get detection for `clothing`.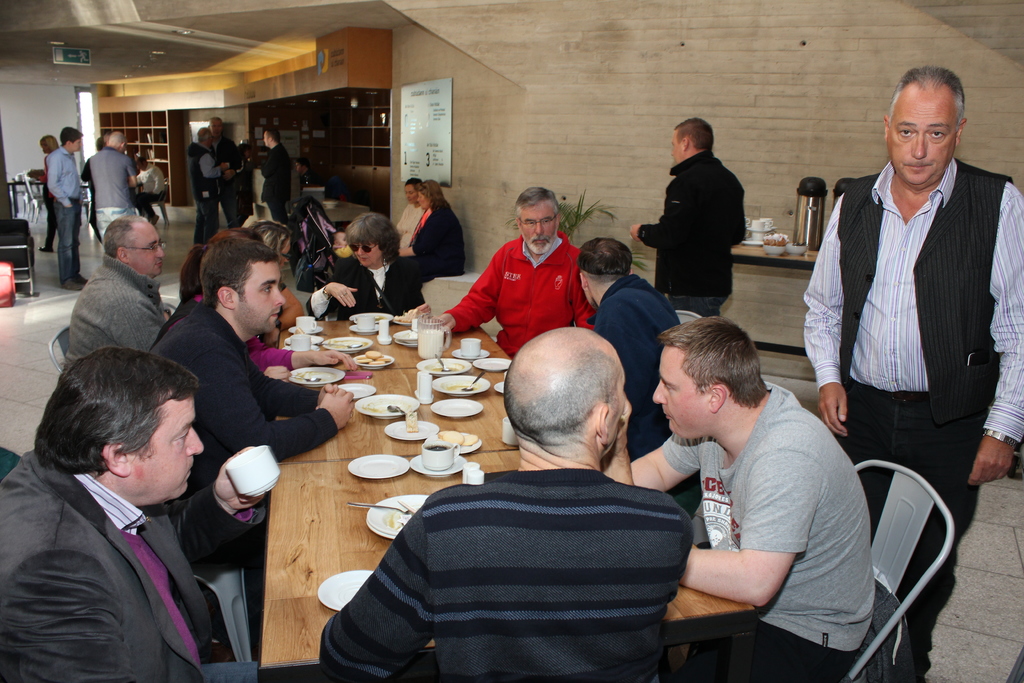
Detection: 661:382:876:682.
